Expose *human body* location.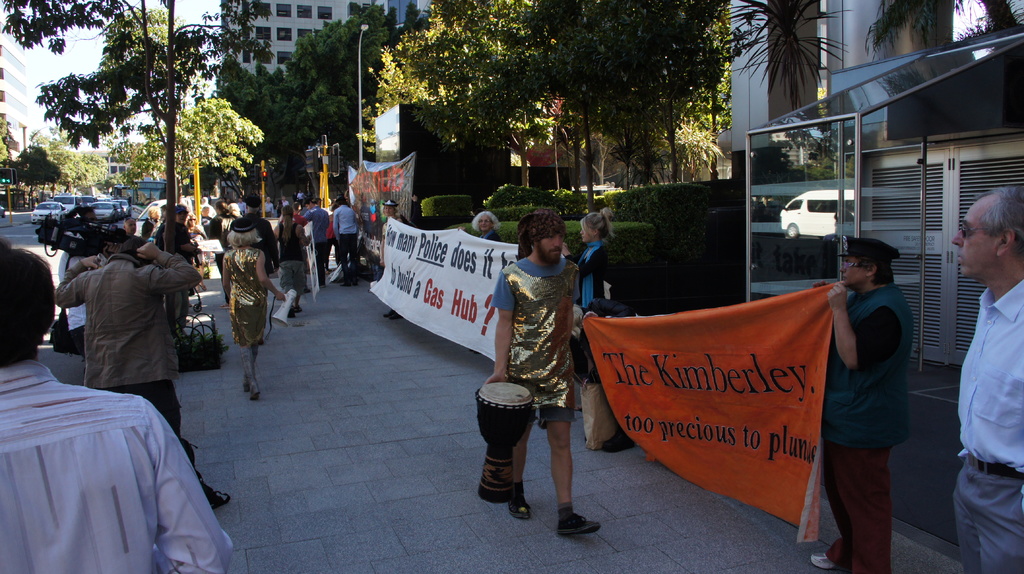
Exposed at pyautogui.locateOnScreen(155, 221, 200, 335).
